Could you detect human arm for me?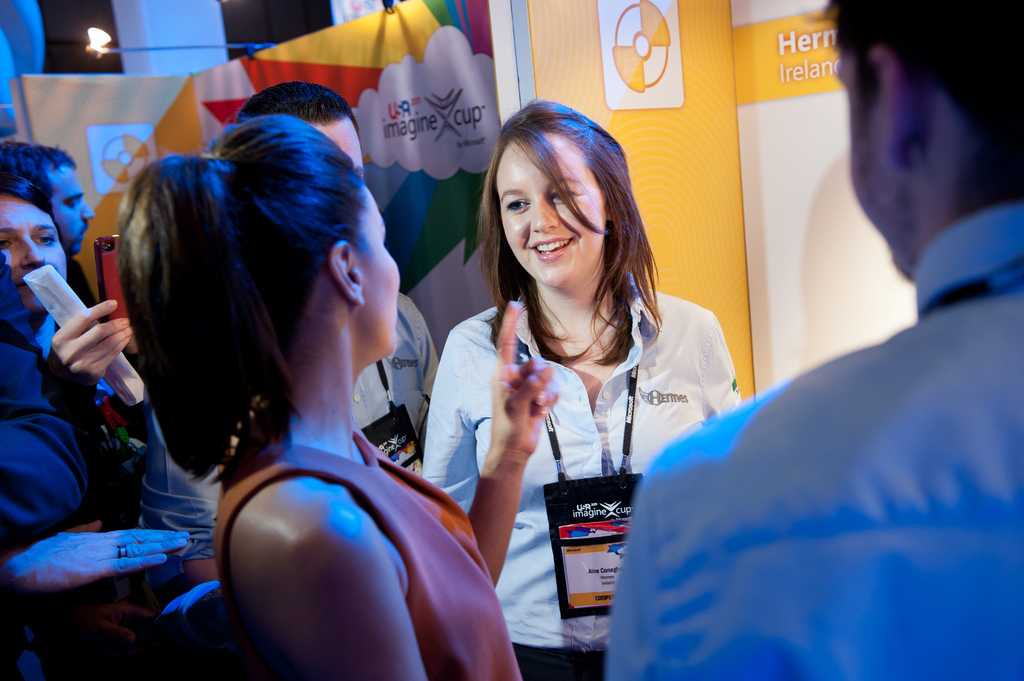
Detection result: 0:520:177:577.
